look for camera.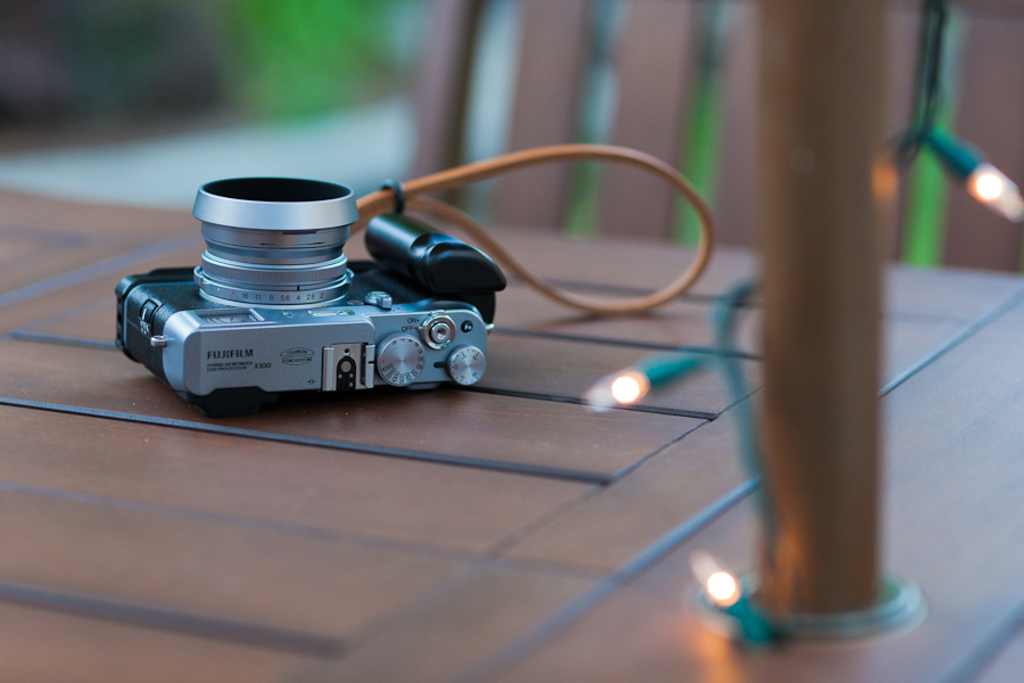
Found: crop(117, 175, 501, 405).
